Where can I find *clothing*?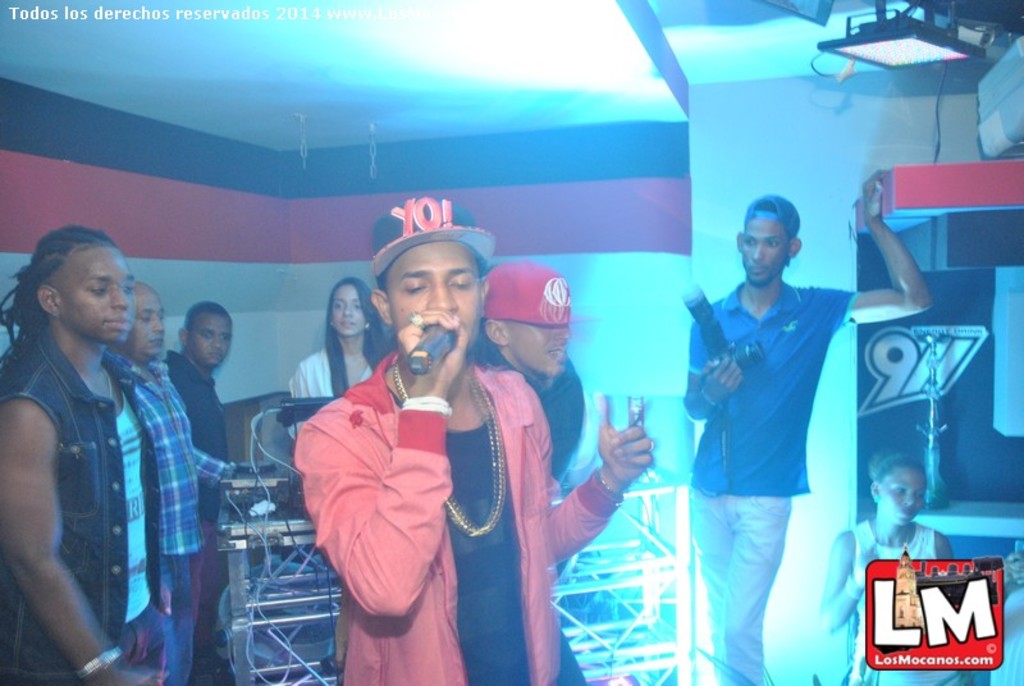
You can find it at [125, 357, 225, 685].
